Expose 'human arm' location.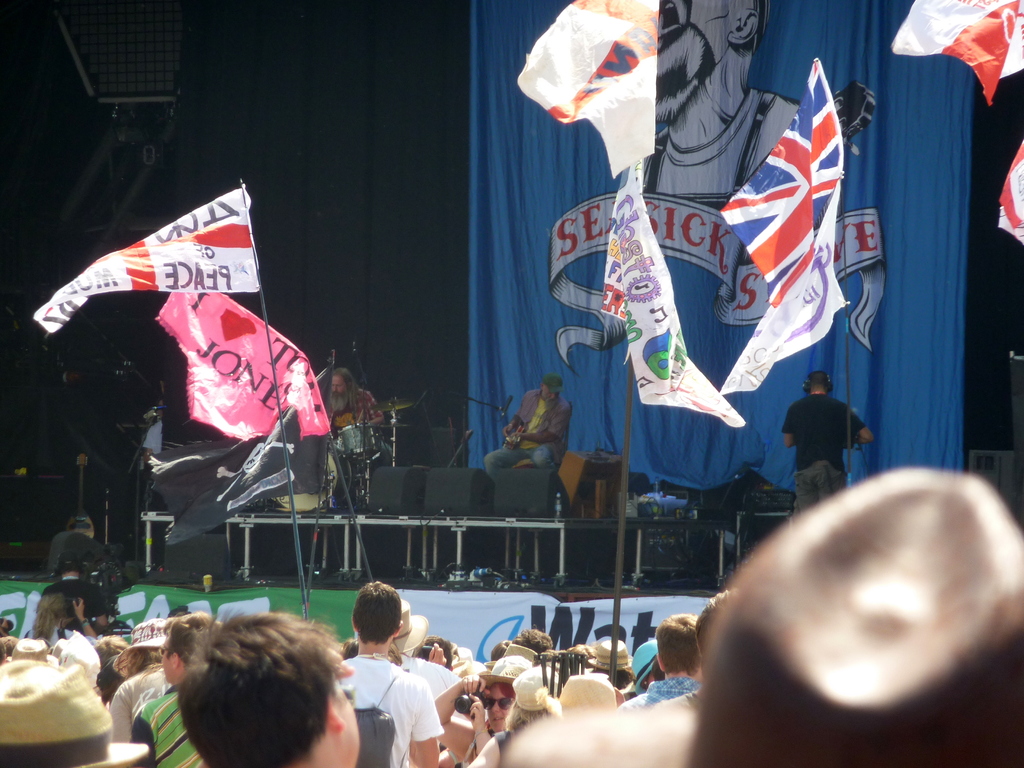
Exposed at region(129, 701, 154, 767).
